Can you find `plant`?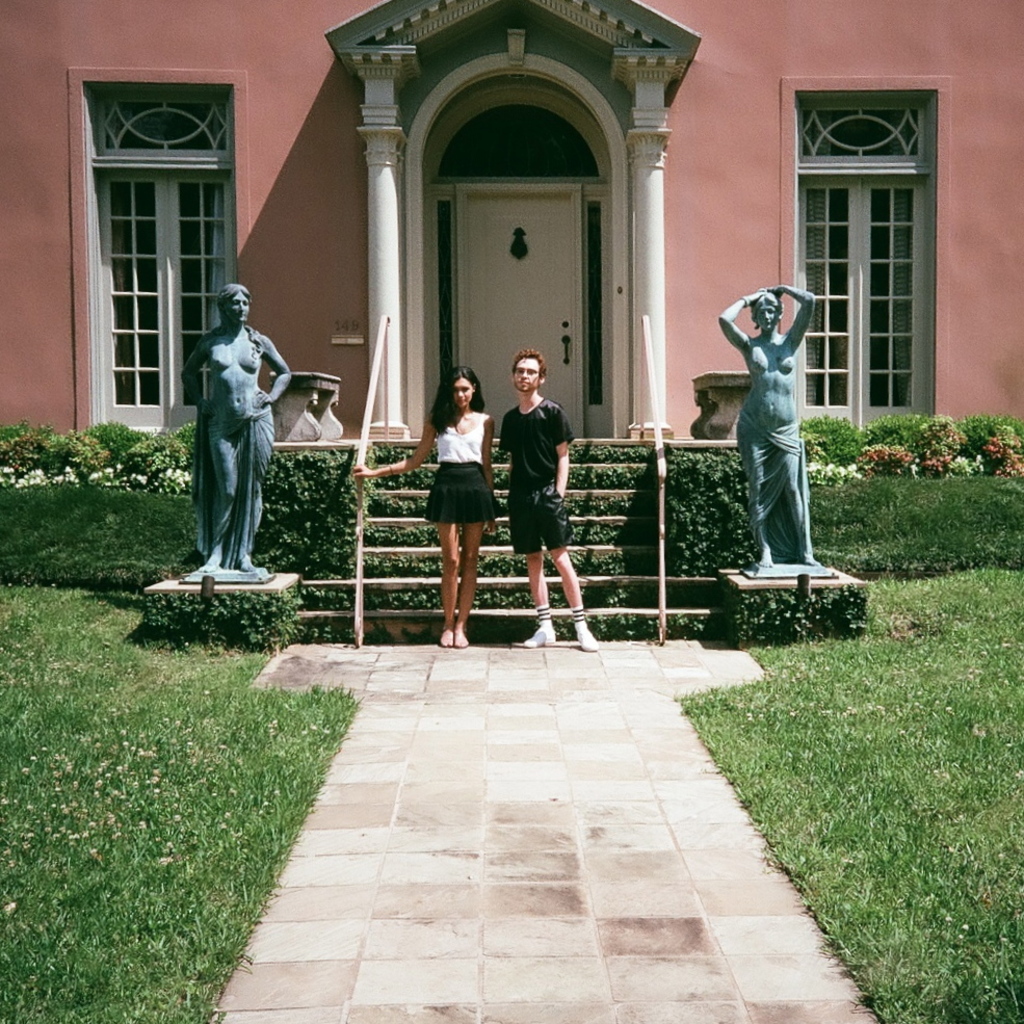
Yes, bounding box: region(804, 423, 865, 469).
